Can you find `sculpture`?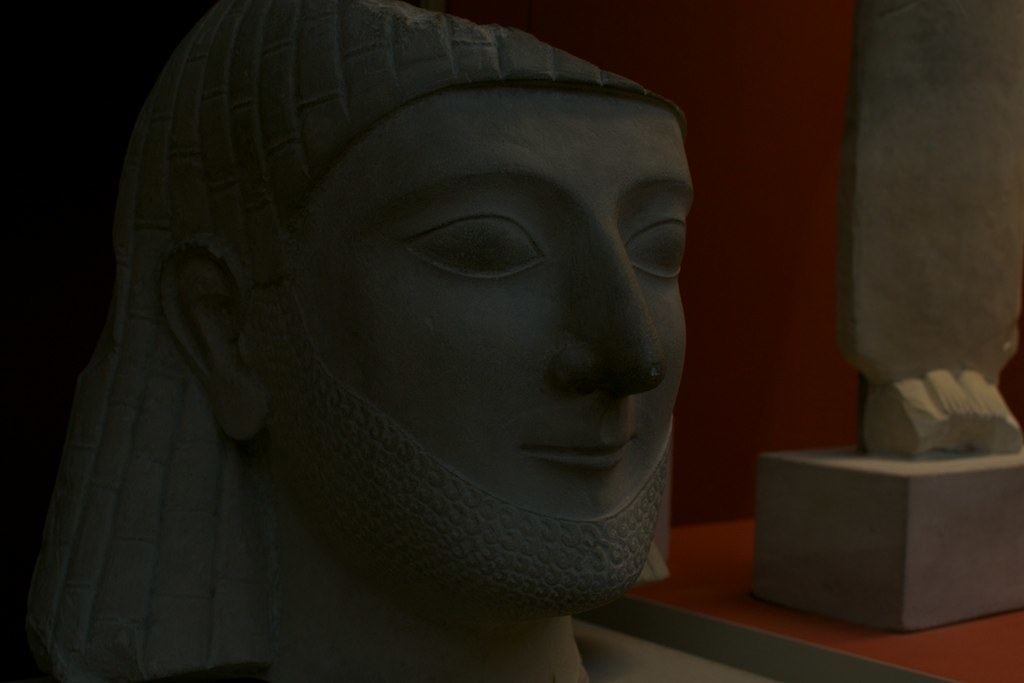
Yes, bounding box: <box>12,22,760,661</box>.
